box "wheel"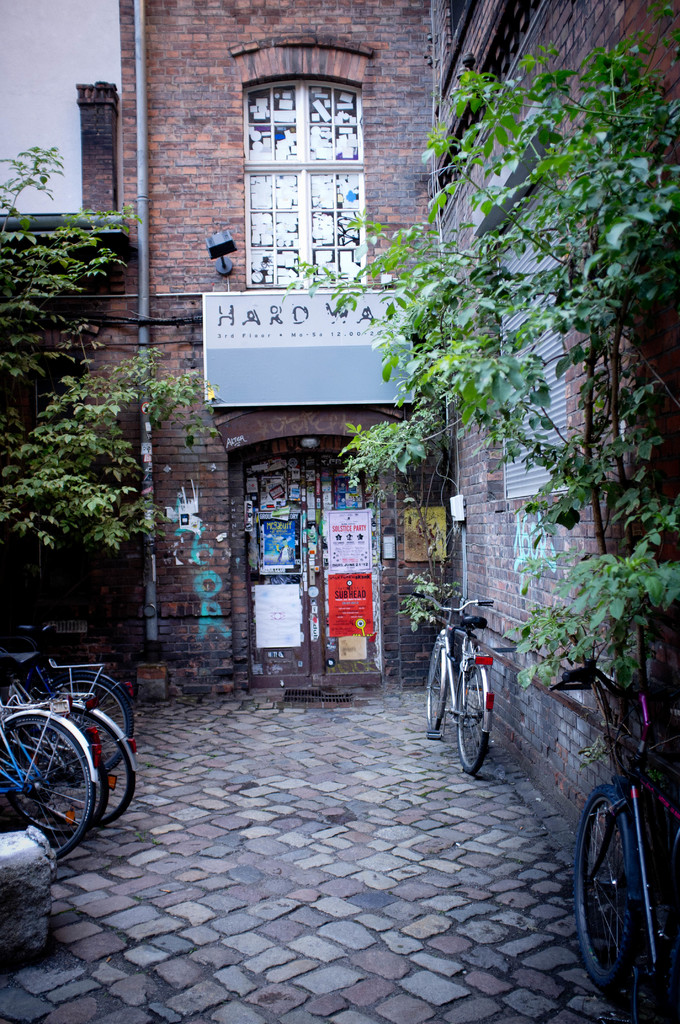
box(581, 788, 665, 997)
